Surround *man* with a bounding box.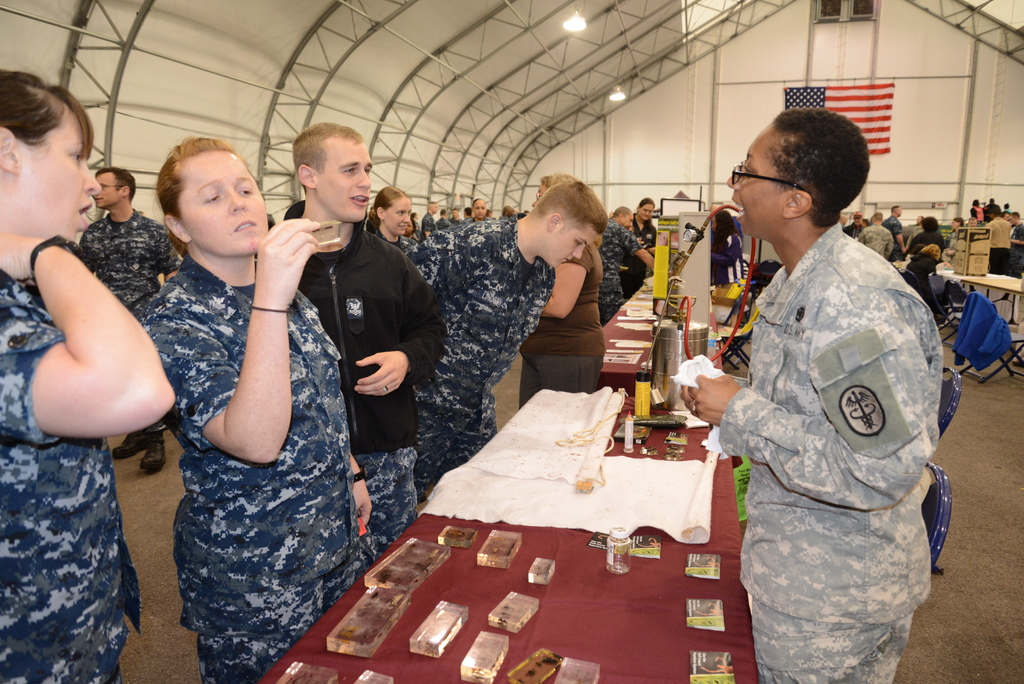
404 179 607 493.
